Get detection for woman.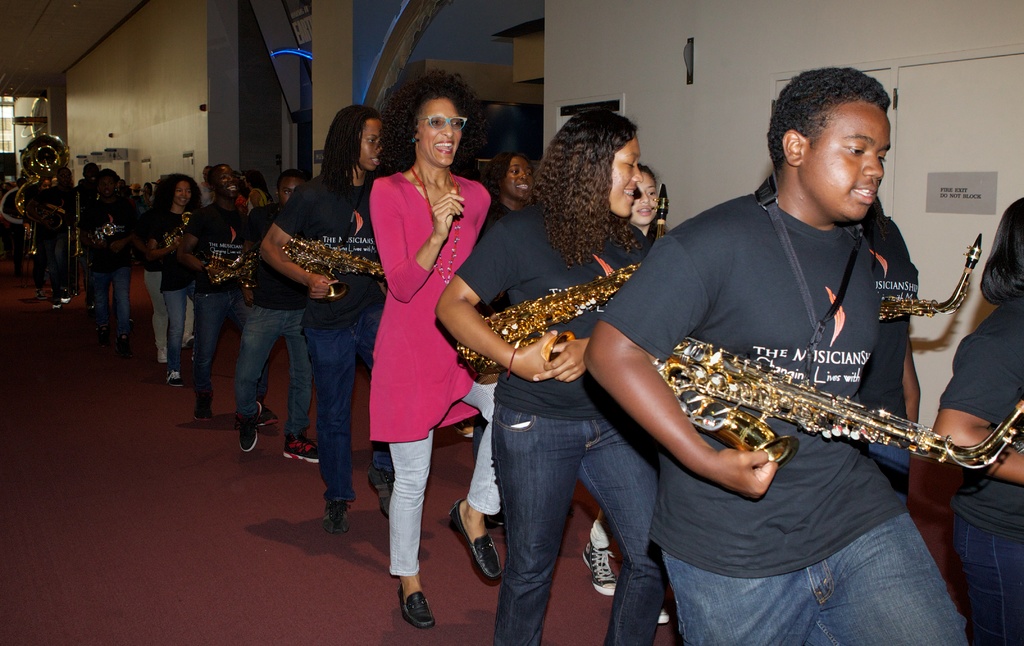
Detection: 627/161/656/243.
